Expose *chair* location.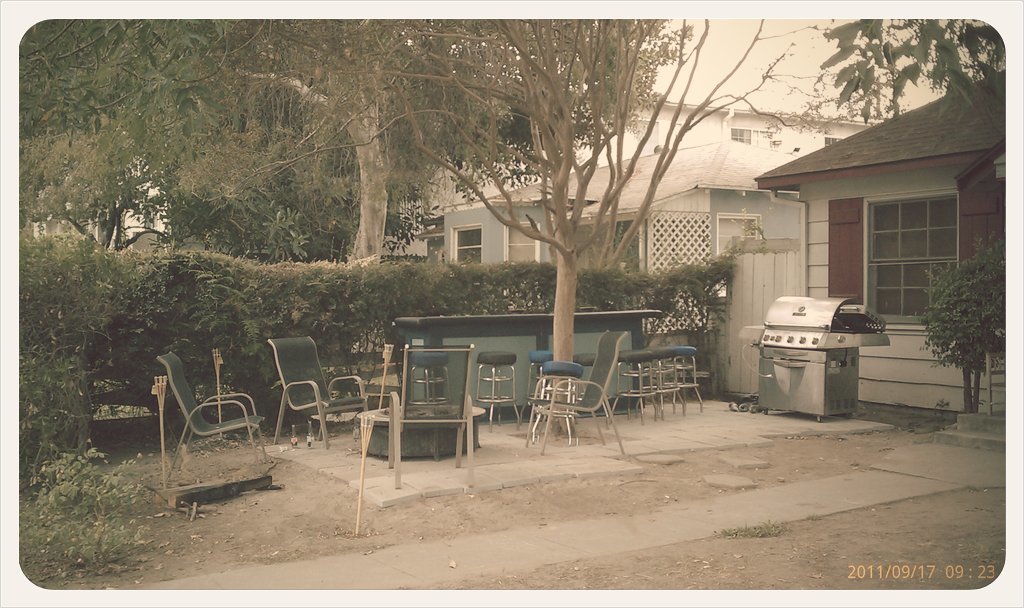
Exposed at (left=385, top=340, right=479, bottom=493).
